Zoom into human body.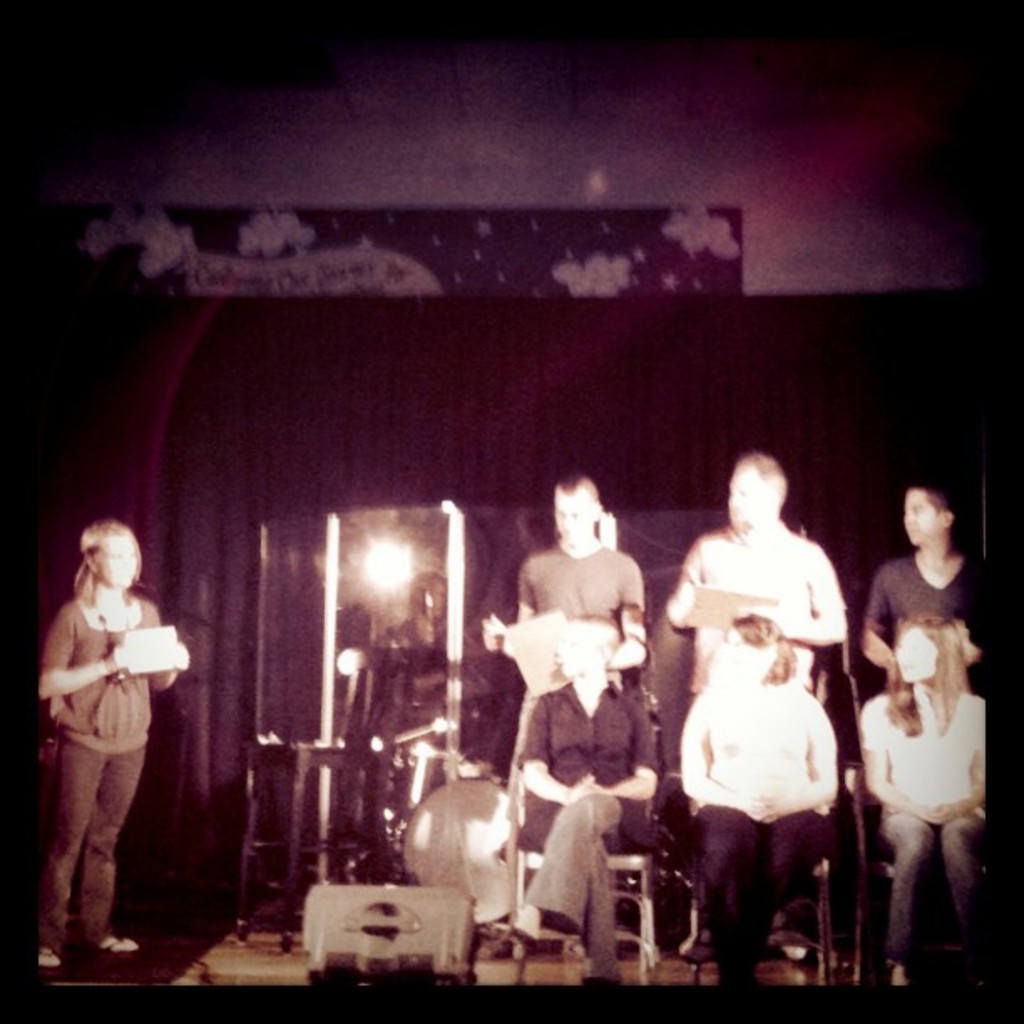
Zoom target: [left=42, top=589, right=184, bottom=974].
